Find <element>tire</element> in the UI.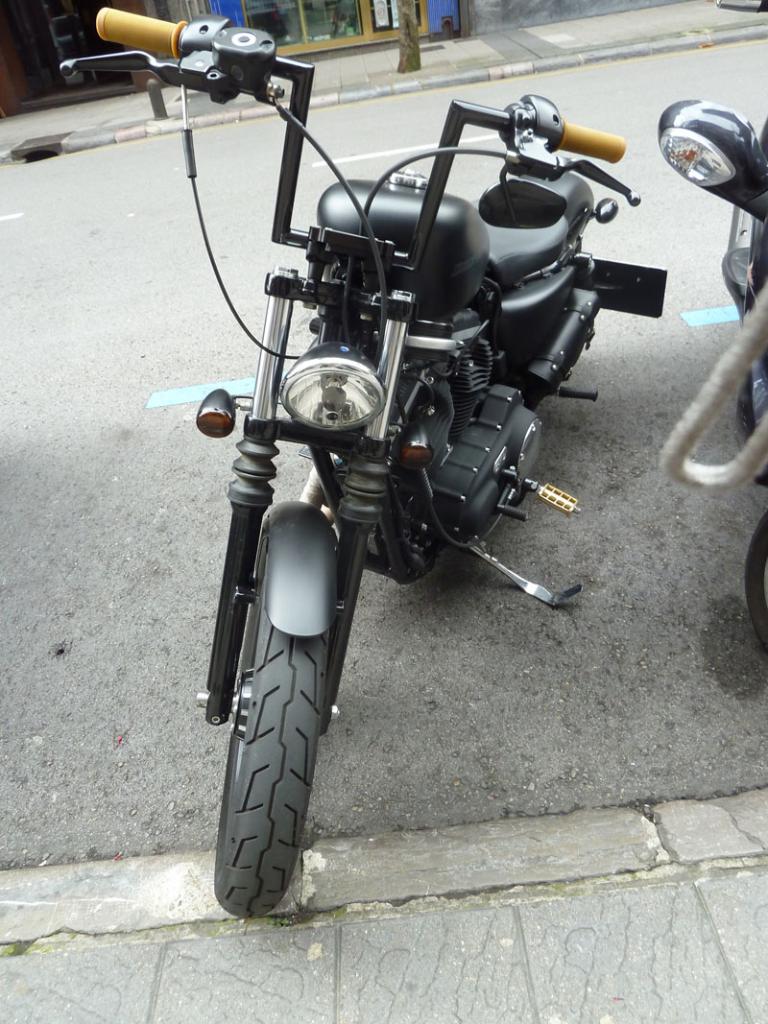
UI element at [left=745, top=512, right=767, bottom=647].
